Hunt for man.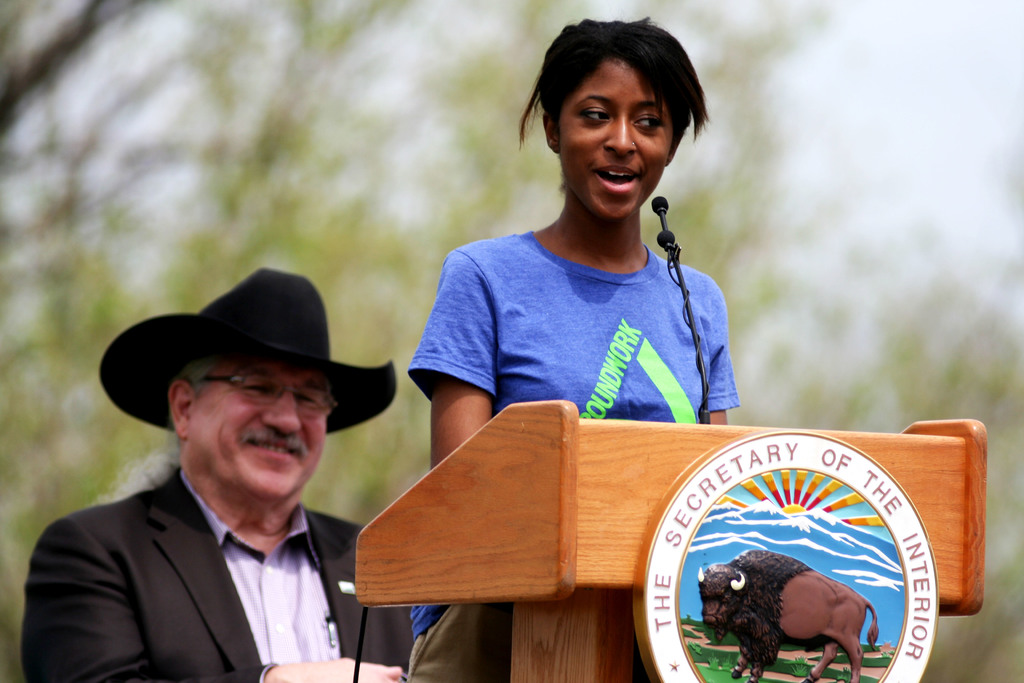
Hunted down at x1=23 y1=300 x2=433 y2=677.
